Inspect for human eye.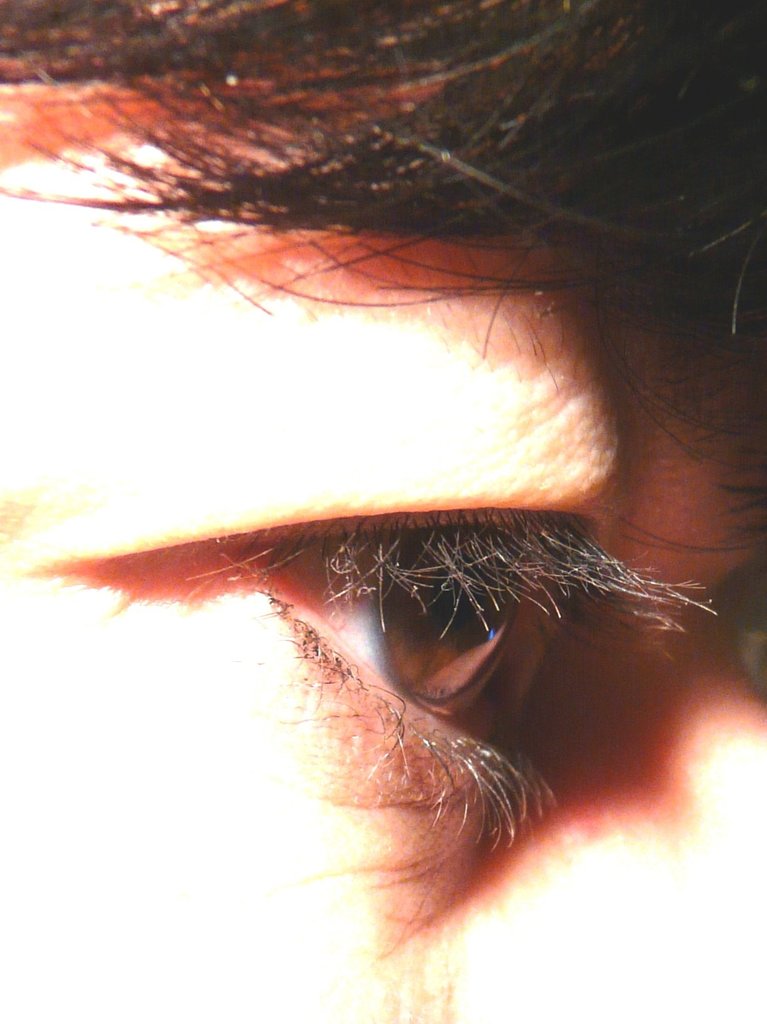
Inspection: 24,337,710,847.
